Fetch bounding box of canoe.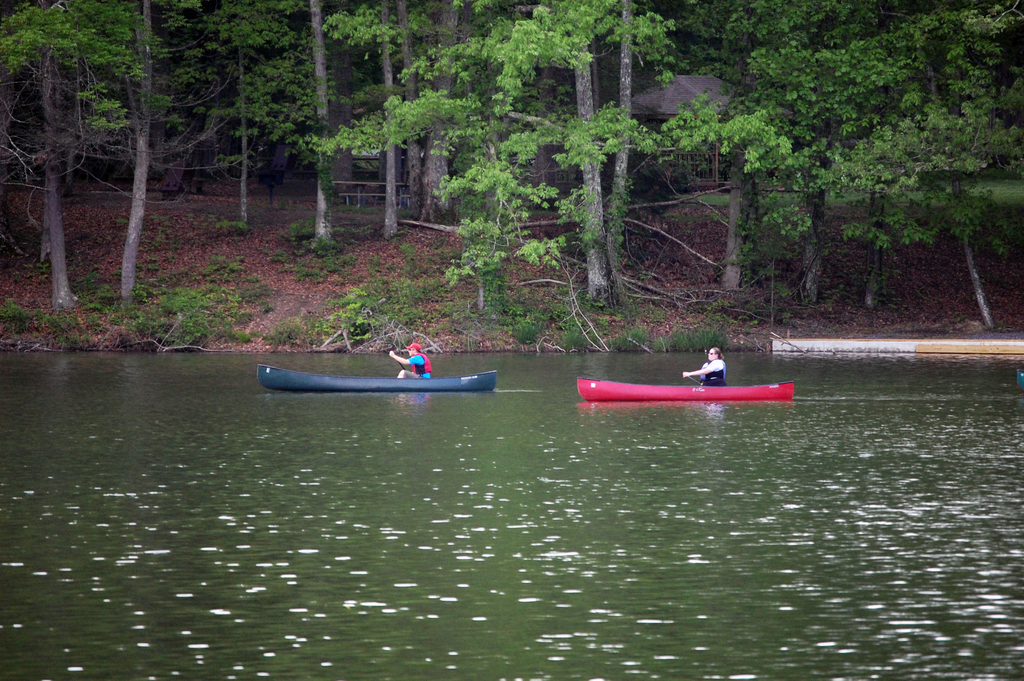
Bbox: detection(257, 367, 495, 391).
